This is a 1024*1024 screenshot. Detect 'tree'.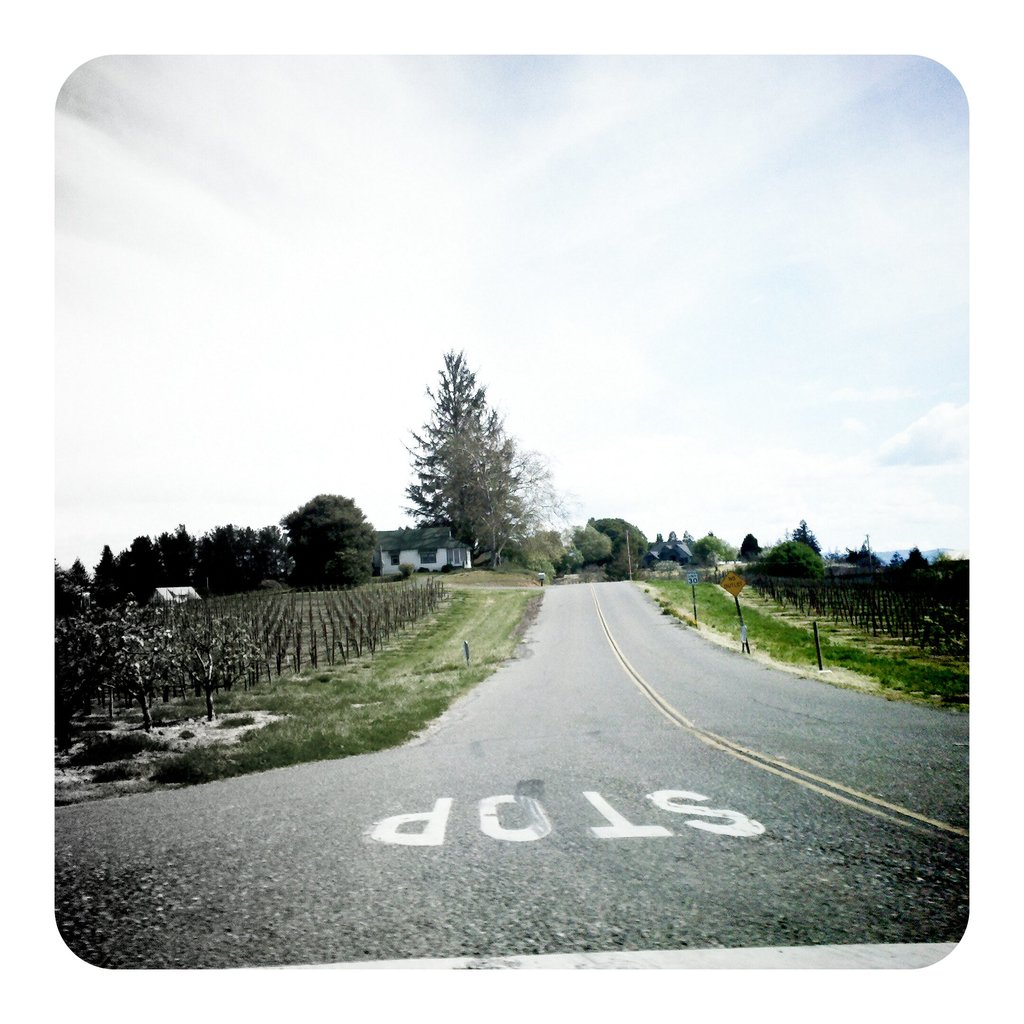
bbox=(689, 535, 727, 568).
